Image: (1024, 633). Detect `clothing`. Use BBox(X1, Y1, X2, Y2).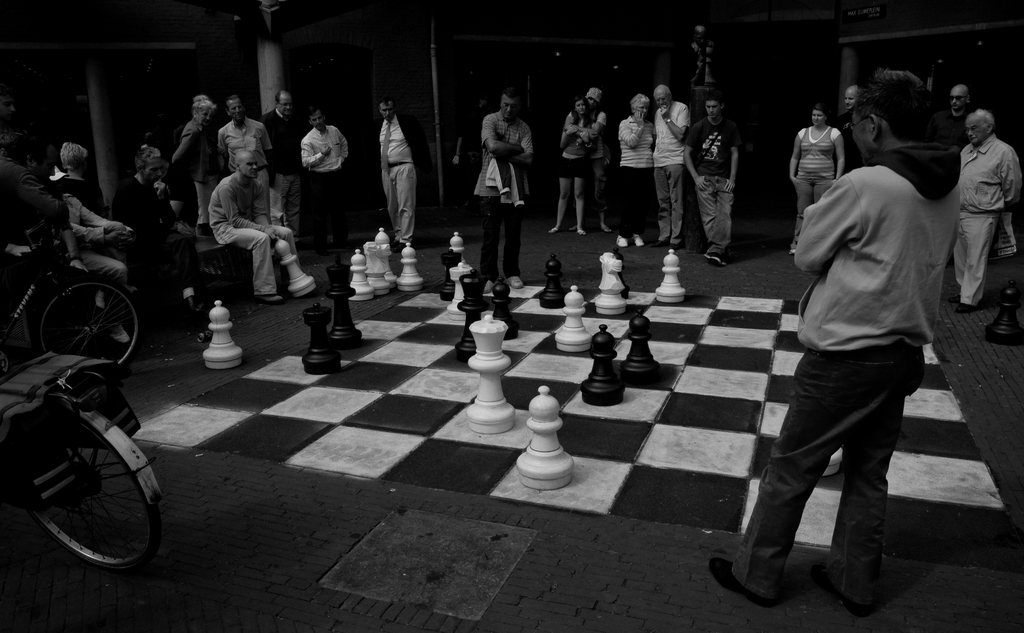
BBox(787, 121, 842, 217).
